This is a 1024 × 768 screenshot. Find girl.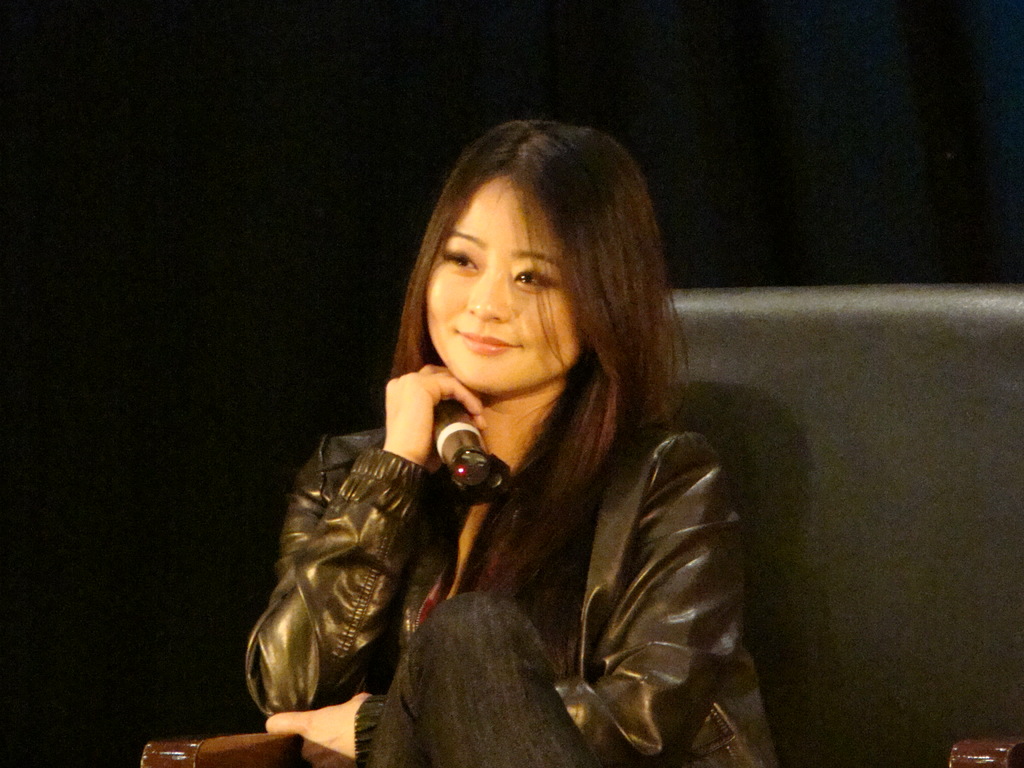
Bounding box: 242, 118, 782, 767.
